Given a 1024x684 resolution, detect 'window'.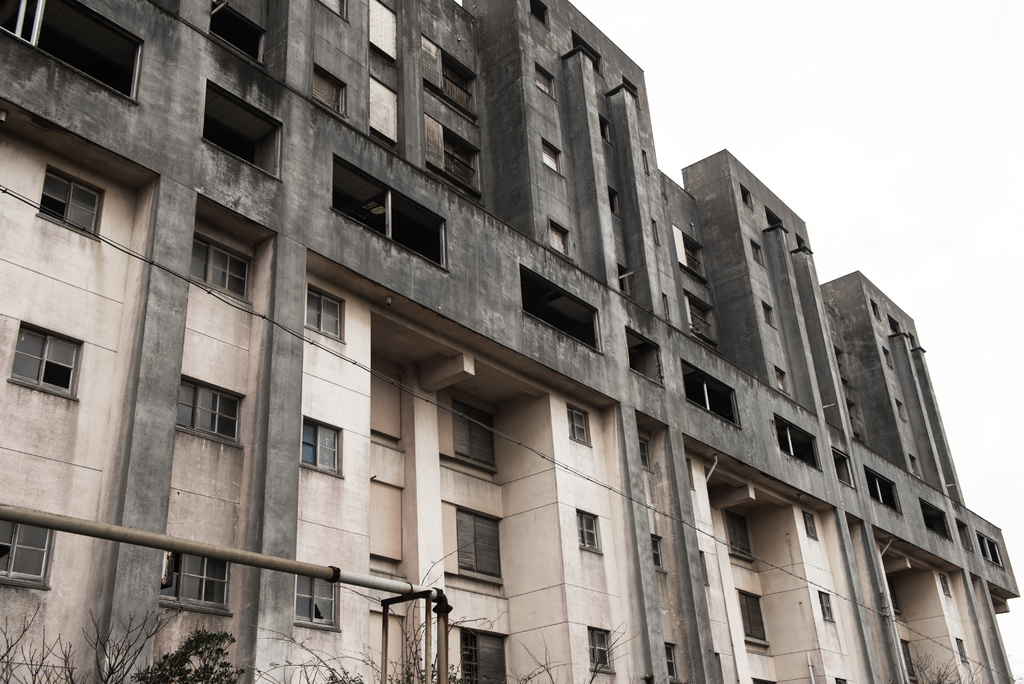
{"left": 879, "top": 342, "right": 895, "bottom": 373}.
